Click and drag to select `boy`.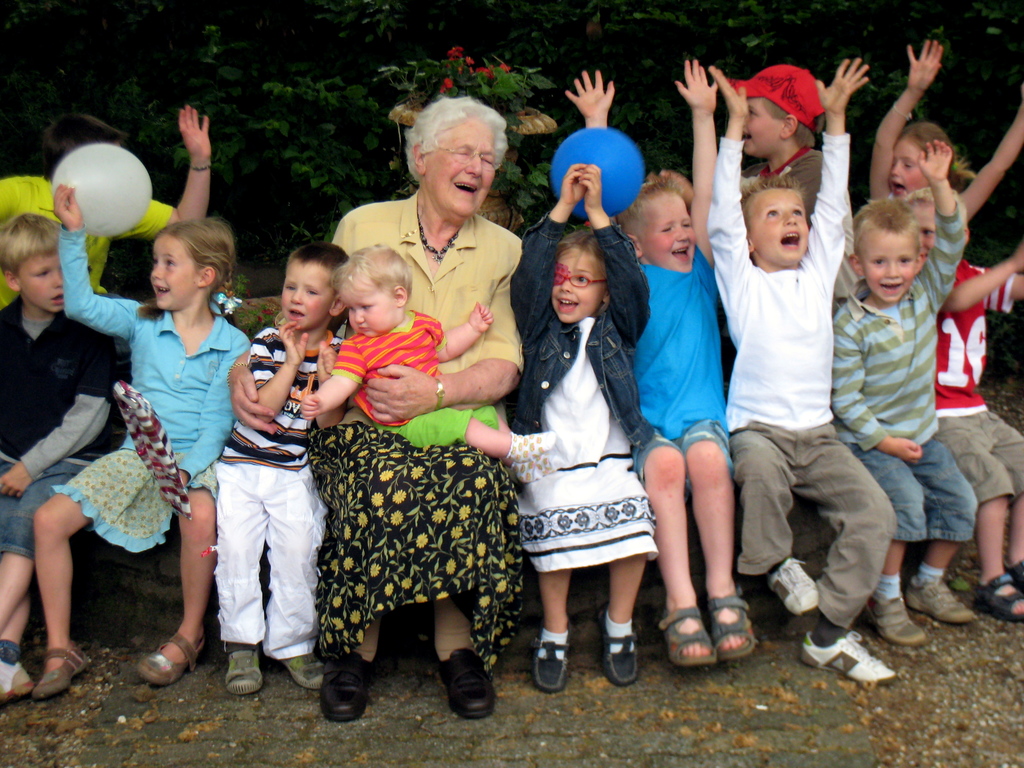
Selection: (left=907, top=182, right=1023, bottom=627).
